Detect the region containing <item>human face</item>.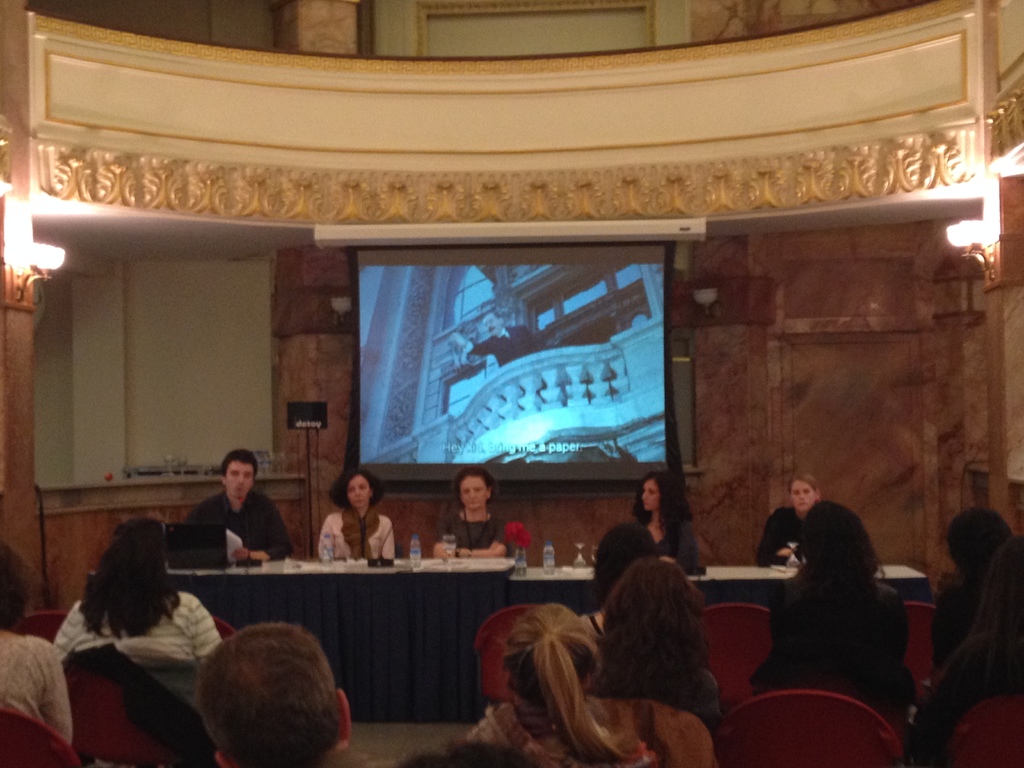
[461, 477, 486, 507].
